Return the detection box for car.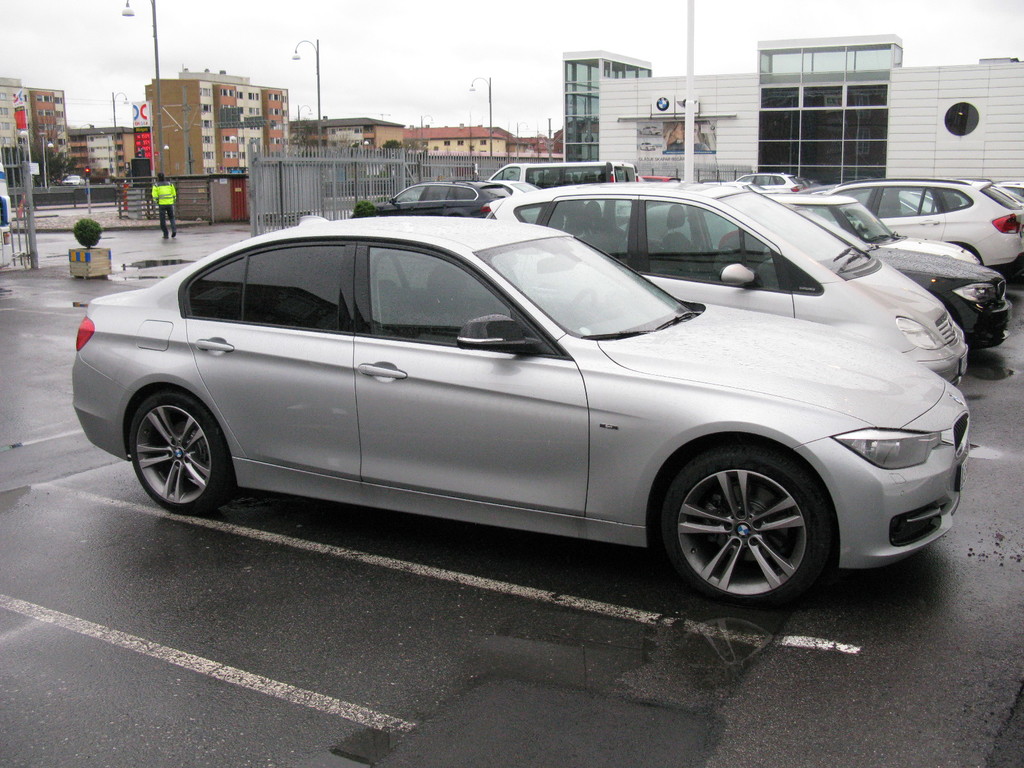
bbox=[806, 178, 1023, 276].
